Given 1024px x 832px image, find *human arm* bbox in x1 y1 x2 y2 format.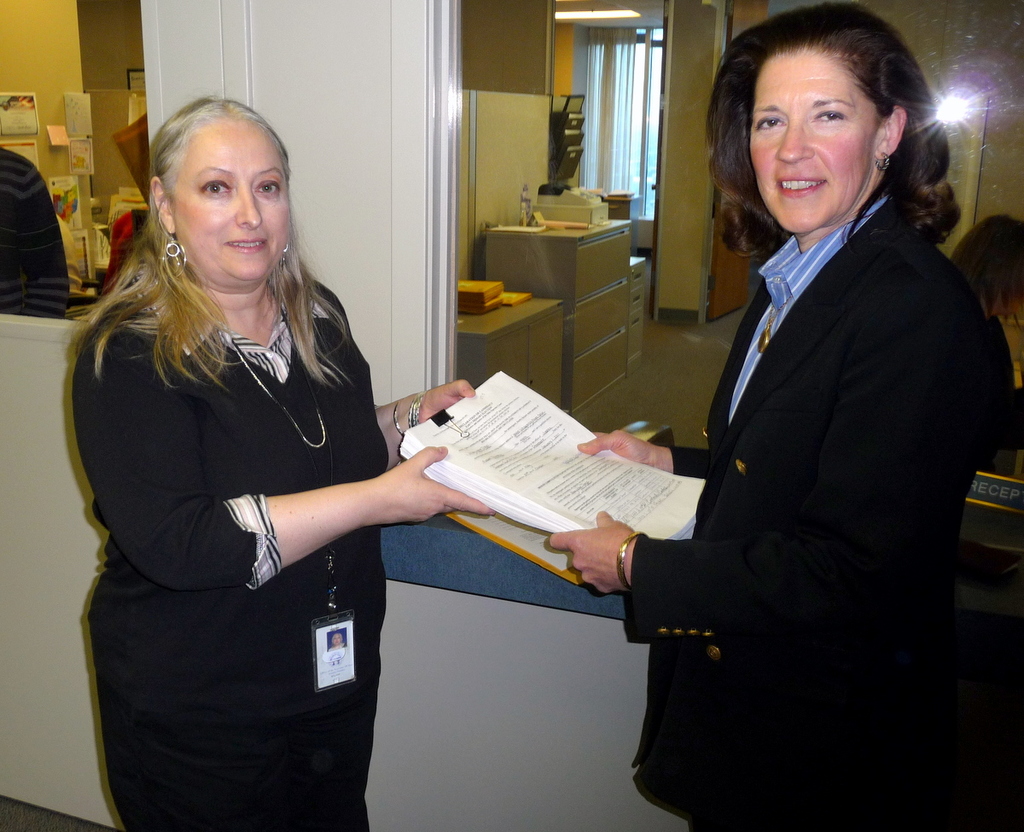
73 317 501 597.
